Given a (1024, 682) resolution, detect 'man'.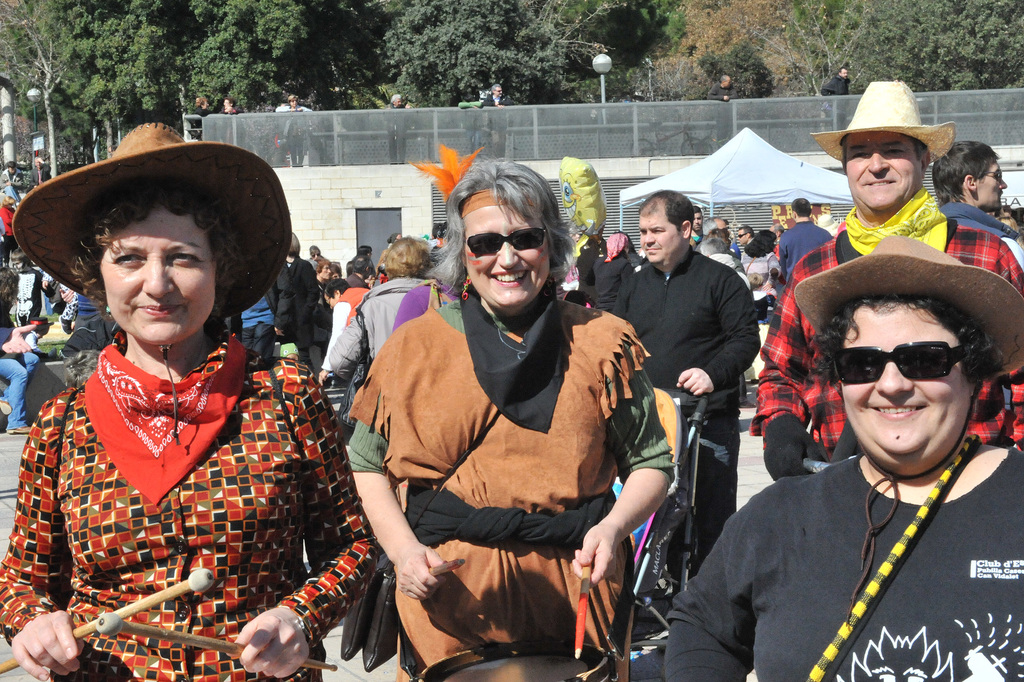
<box>776,195,835,287</box>.
